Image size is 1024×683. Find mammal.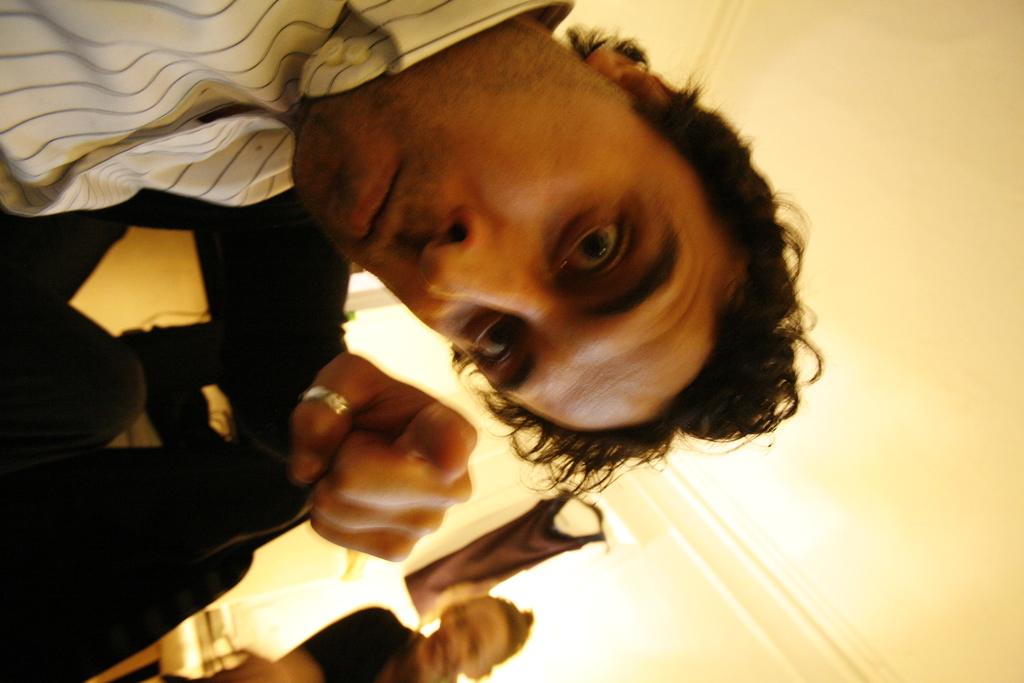
<box>0,0,825,563</box>.
